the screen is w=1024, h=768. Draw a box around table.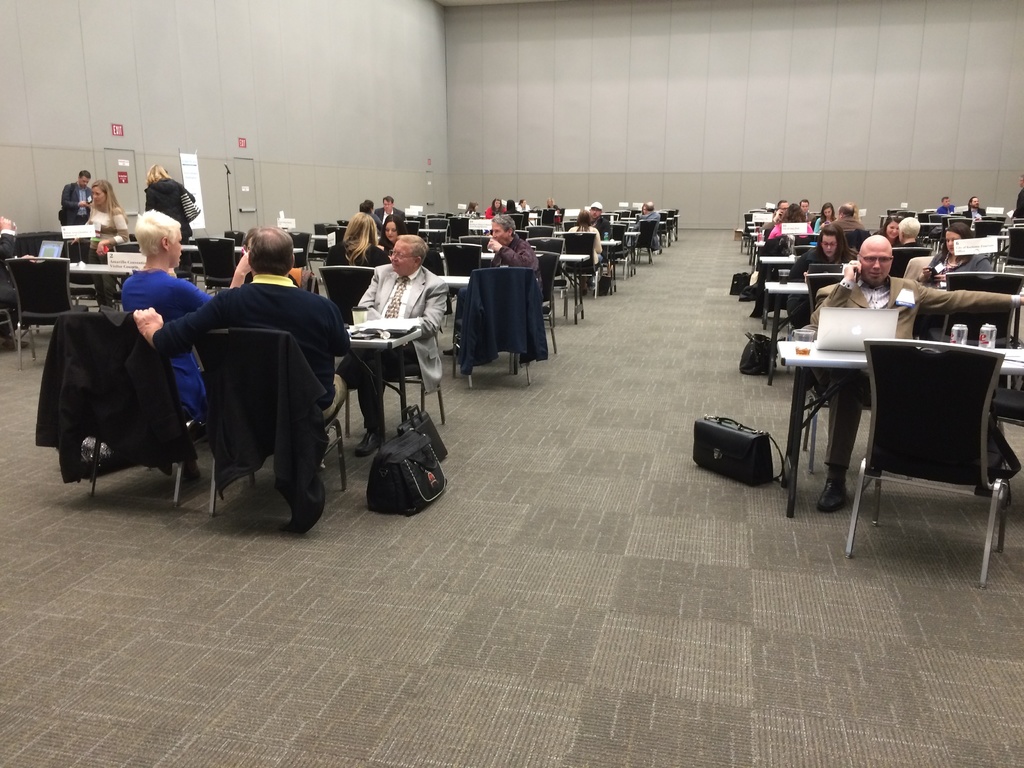
x1=599 y1=233 x2=621 y2=291.
